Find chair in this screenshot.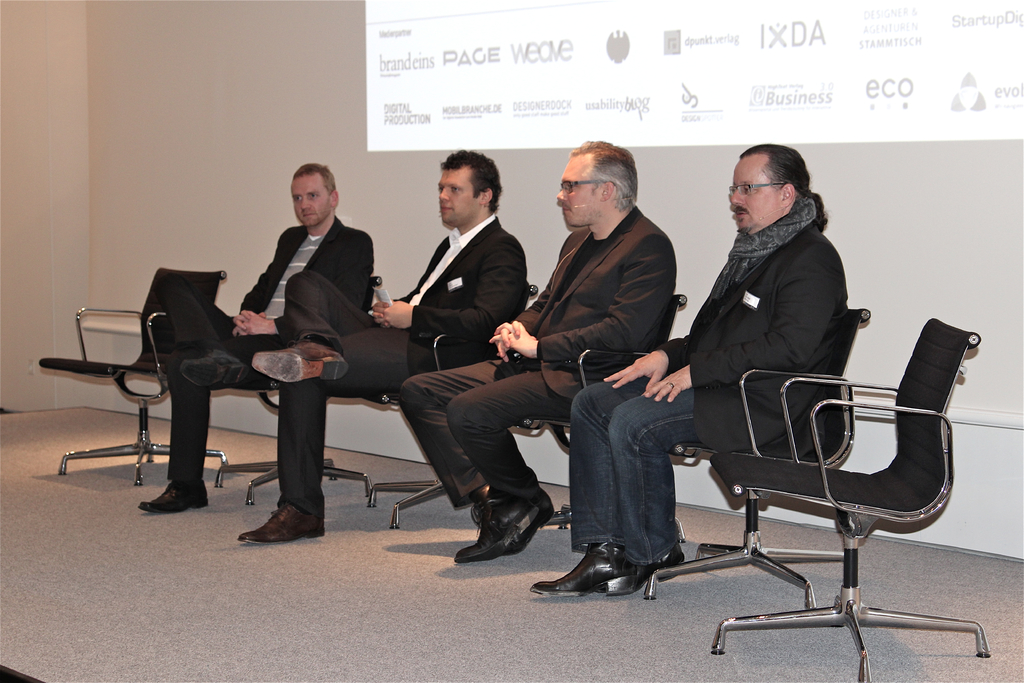
The bounding box for chair is 369,284,540,531.
